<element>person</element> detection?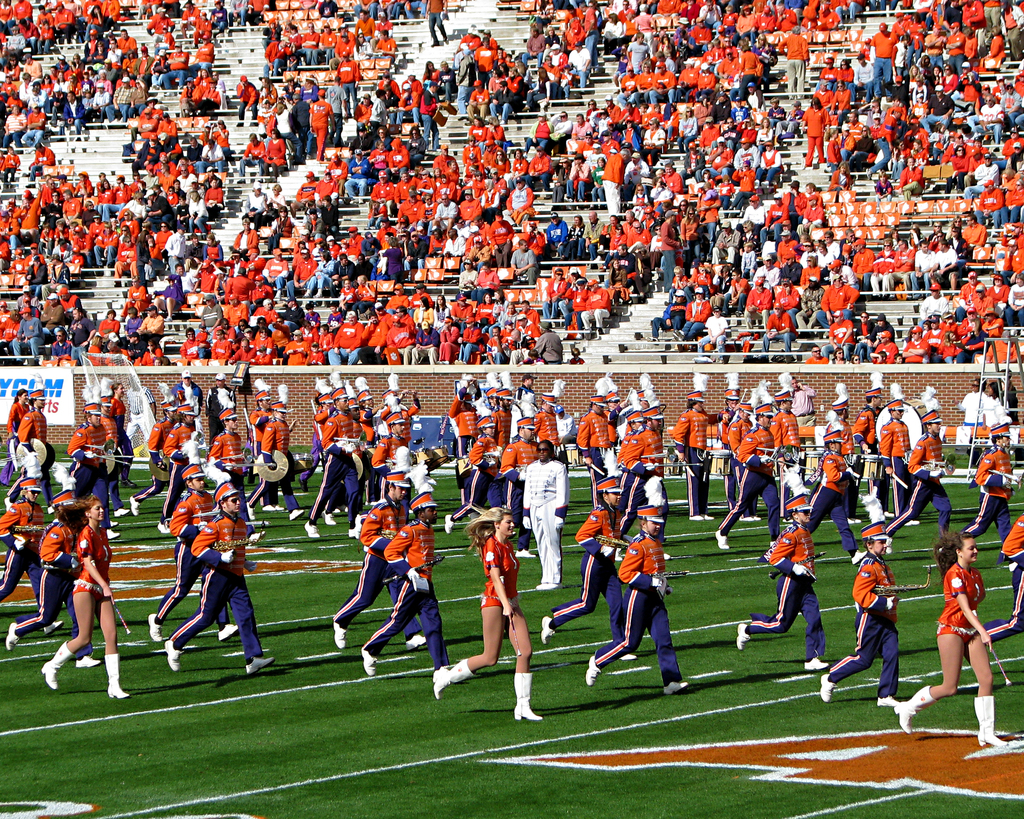
(x1=84, y1=379, x2=136, y2=521)
